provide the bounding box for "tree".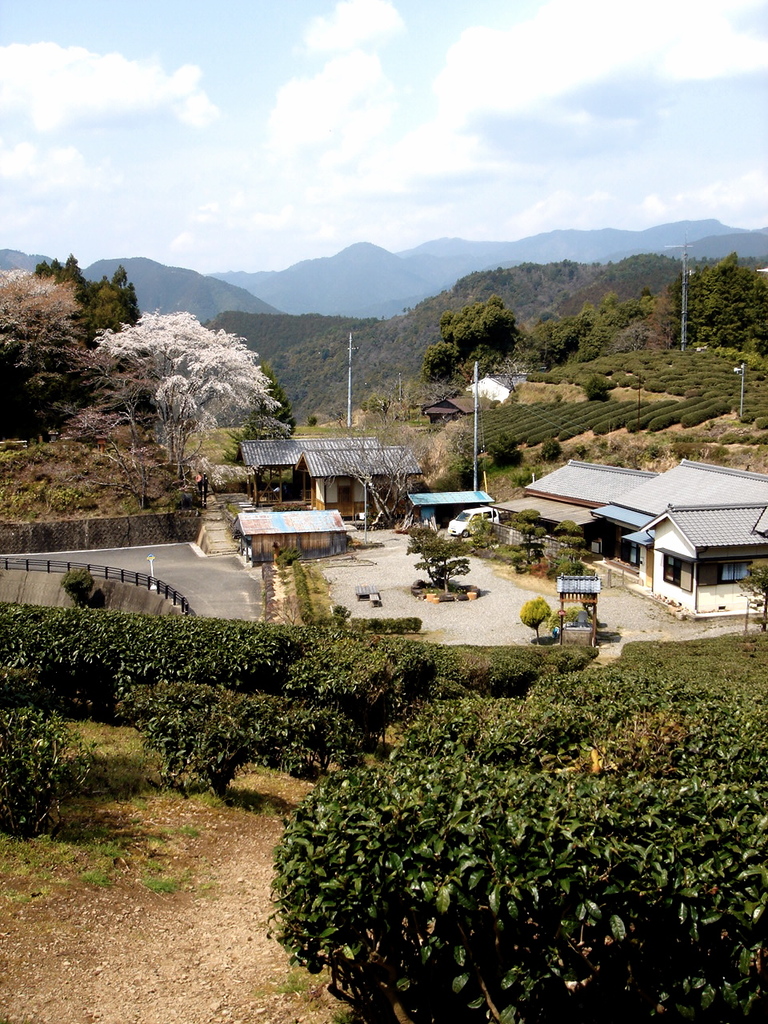
box(606, 265, 614, 281).
